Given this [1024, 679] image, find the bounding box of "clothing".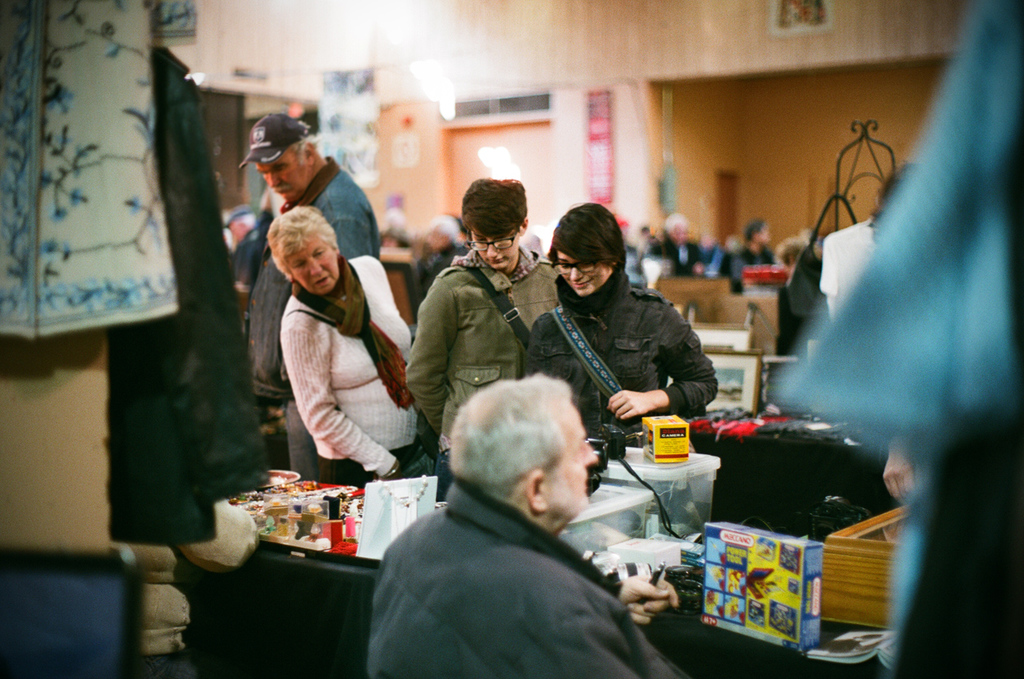
detection(402, 246, 554, 465).
